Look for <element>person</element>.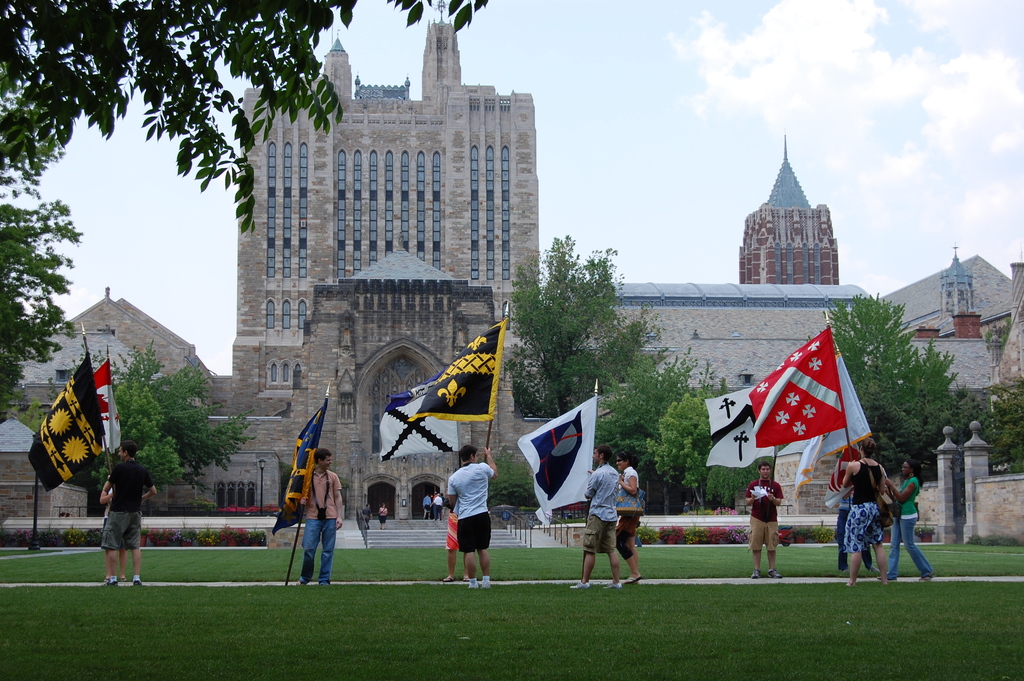
Found: 422, 492, 431, 520.
